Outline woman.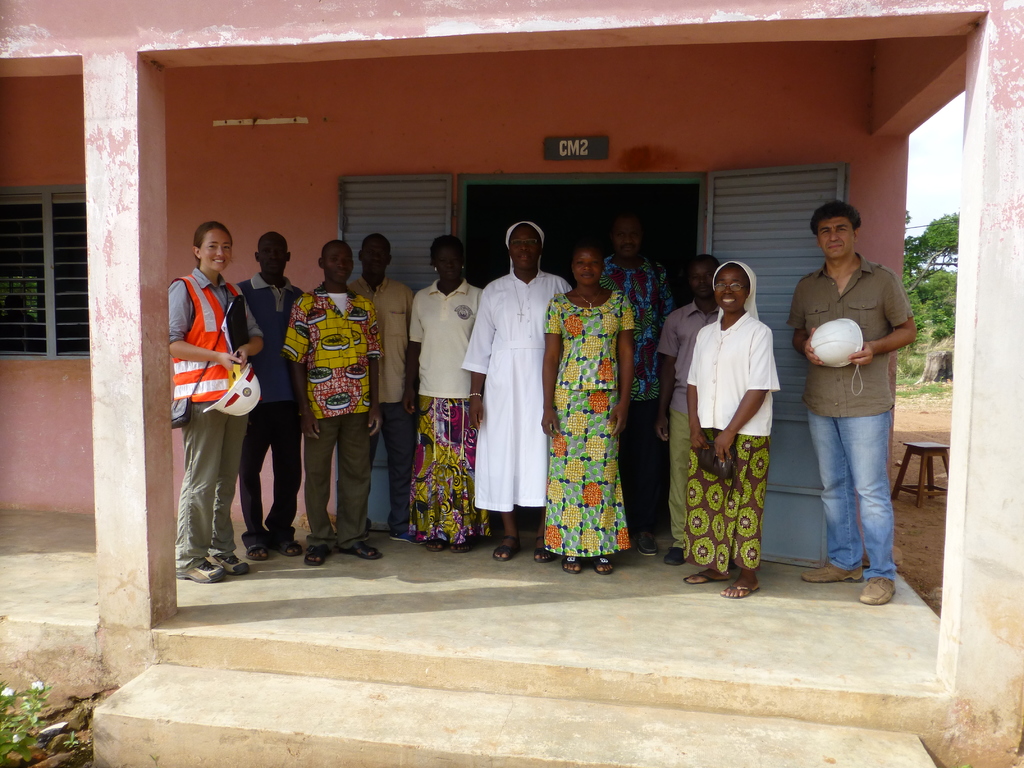
Outline: [left=680, top=261, right=774, bottom=598].
